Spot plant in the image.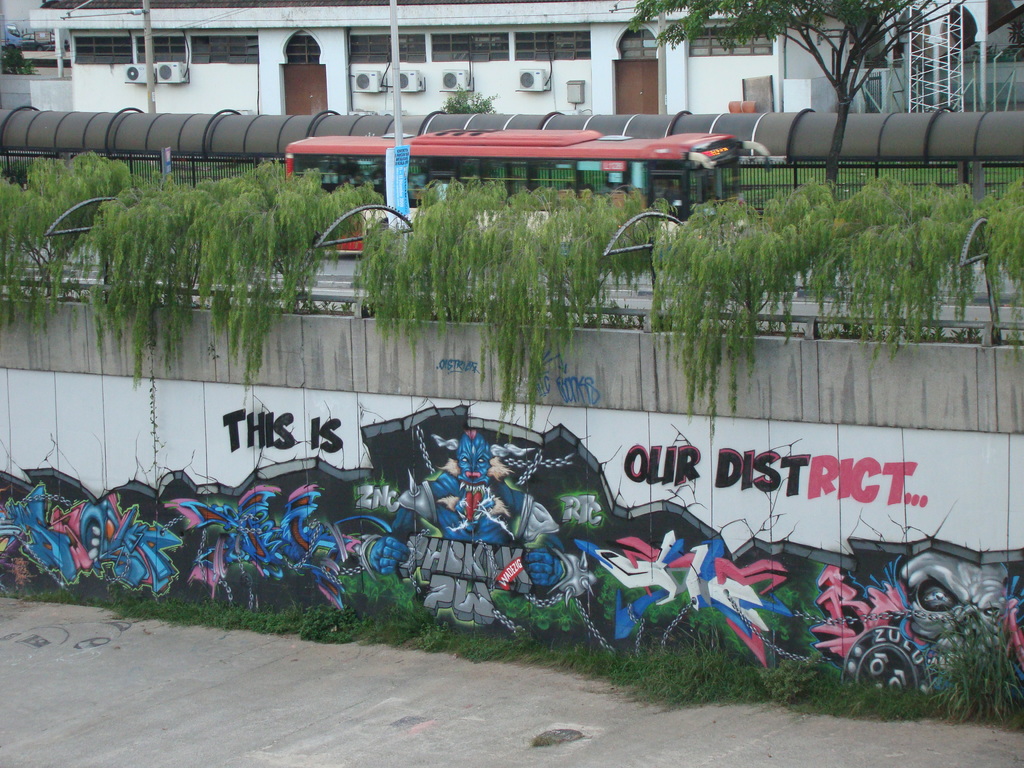
plant found at bbox=(752, 646, 836, 709).
